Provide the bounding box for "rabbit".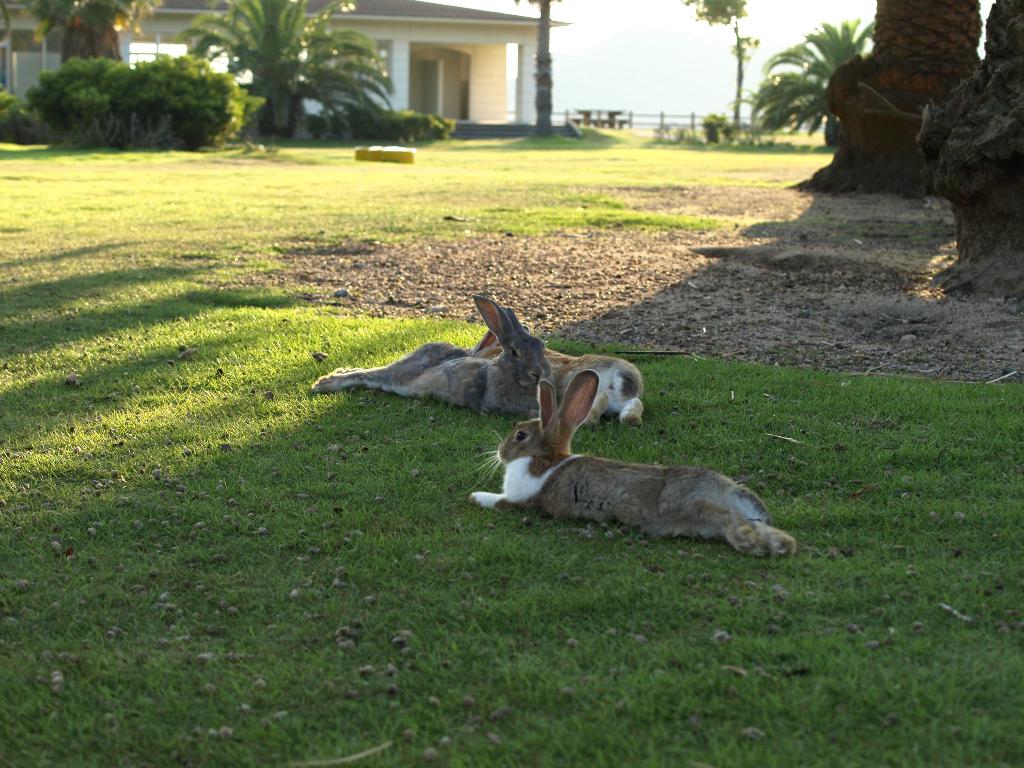
[477,323,644,425].
